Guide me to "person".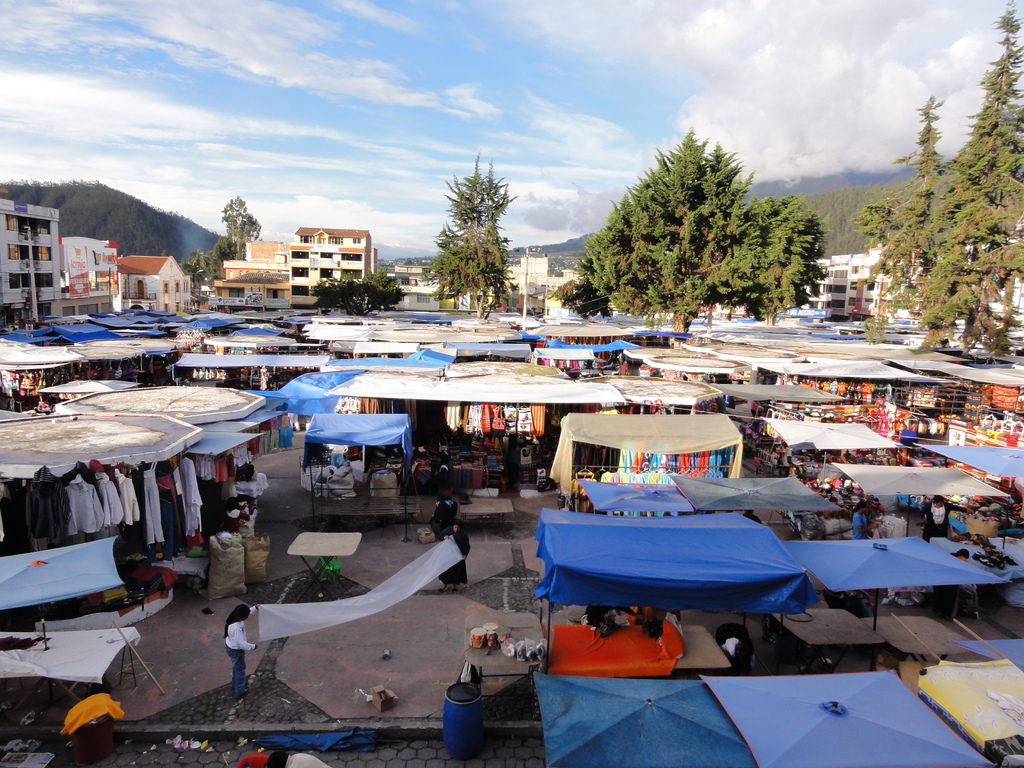
Guidance: bbox(225, 601, 257, 700).
